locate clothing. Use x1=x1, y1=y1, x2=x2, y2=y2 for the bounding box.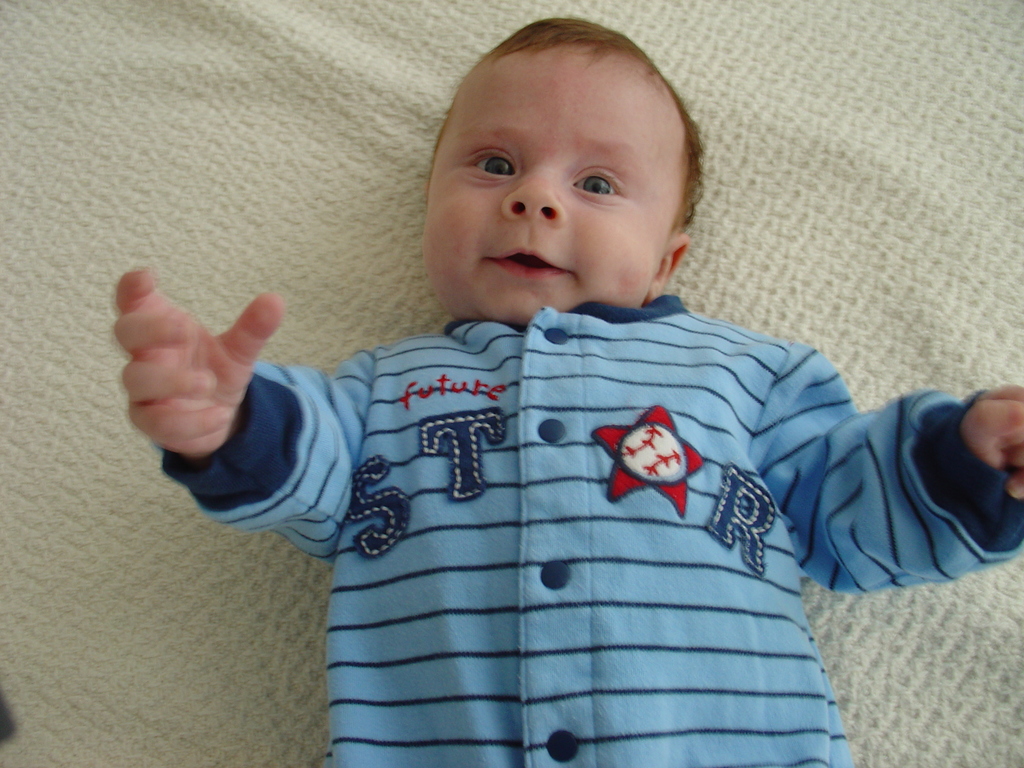
x1=146, y1=300, x2=1023, y2=767.
